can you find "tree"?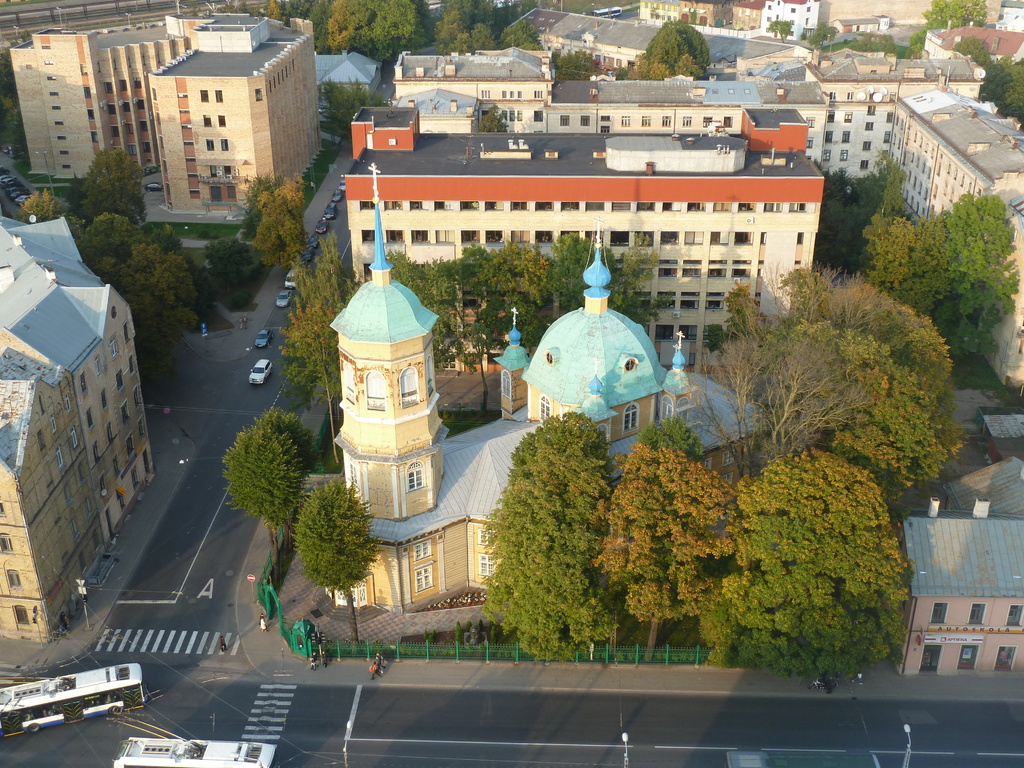
Yes, bounding box: l=477, t=412, r=612, b=664.
